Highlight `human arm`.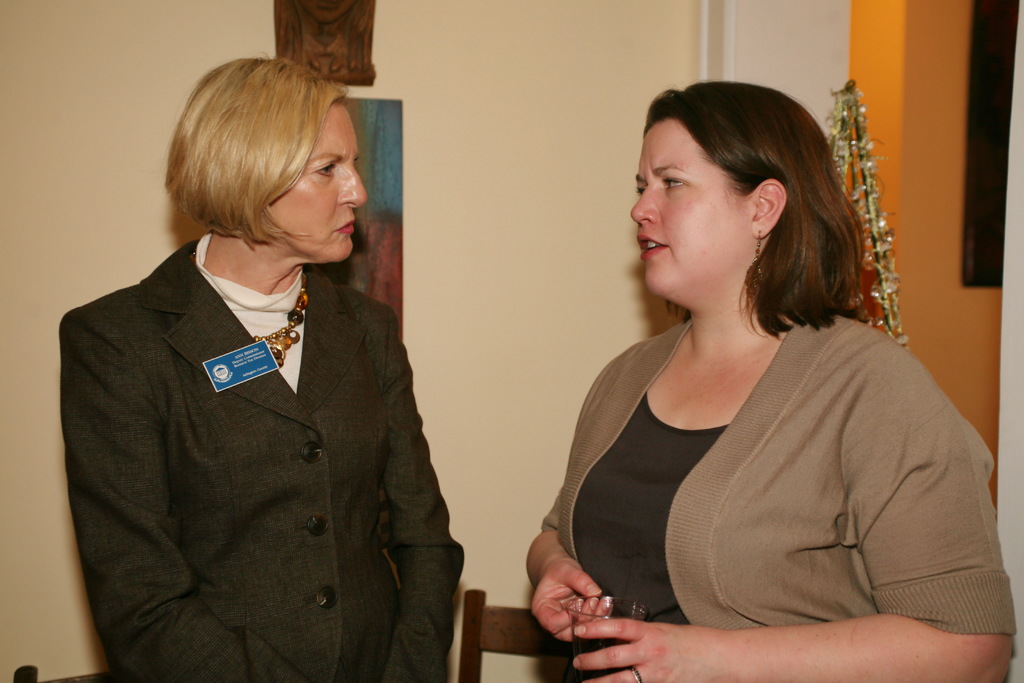
Highlighted region: <region>61, 315, 250, 682</region>.
